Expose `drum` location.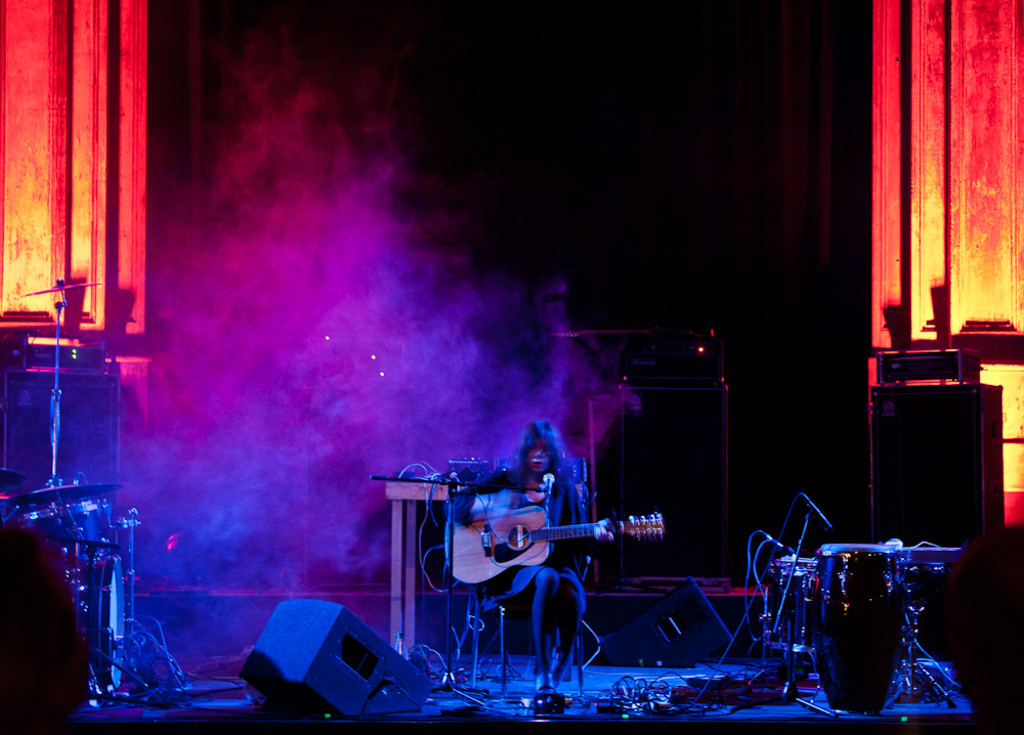
Exposed at bbox(771, 556, 814, 652).
